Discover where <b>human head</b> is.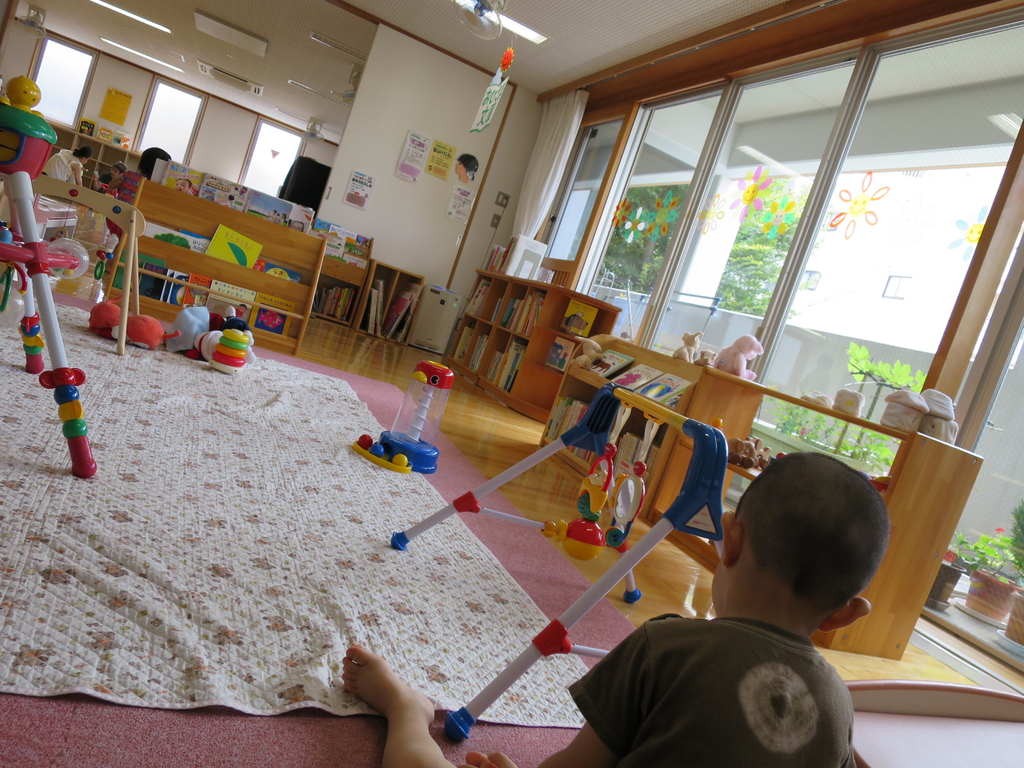
Discovered at bbox(173, 177, 193, 194).
